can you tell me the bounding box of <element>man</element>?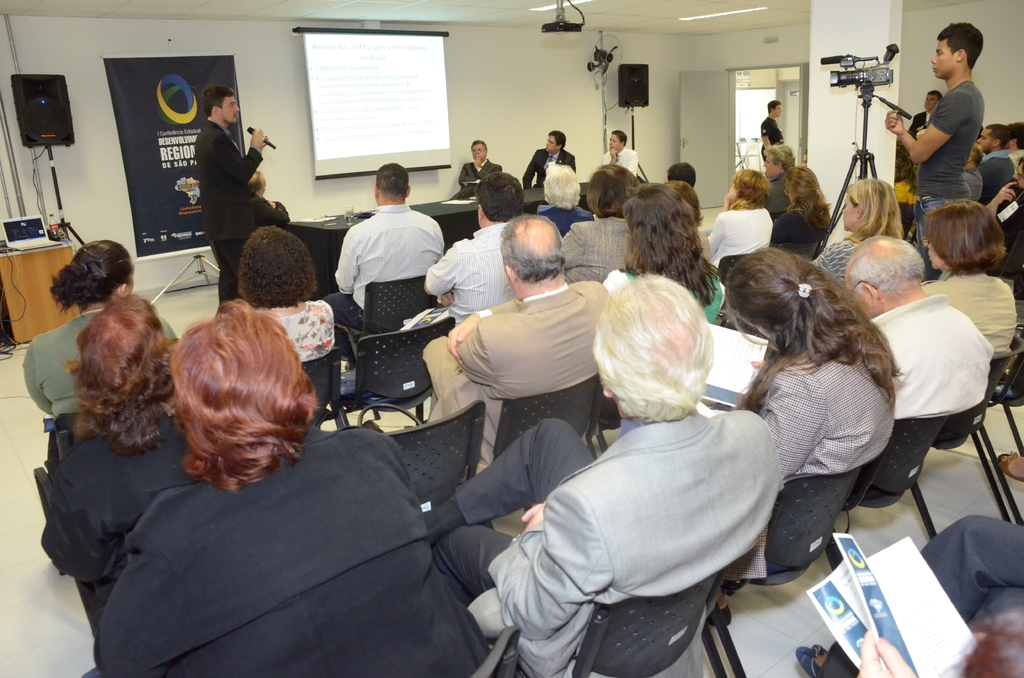
423 175 528 325.
